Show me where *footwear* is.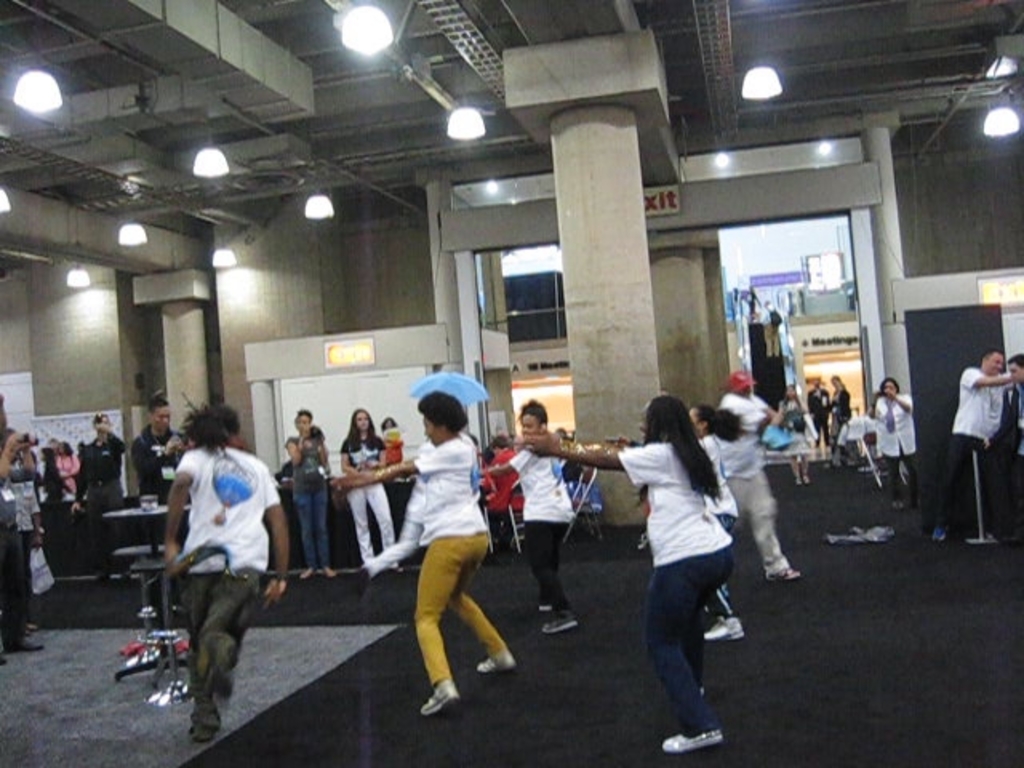
*footwear* is at (x1=6, y1=637, x2=45, y2=650).
